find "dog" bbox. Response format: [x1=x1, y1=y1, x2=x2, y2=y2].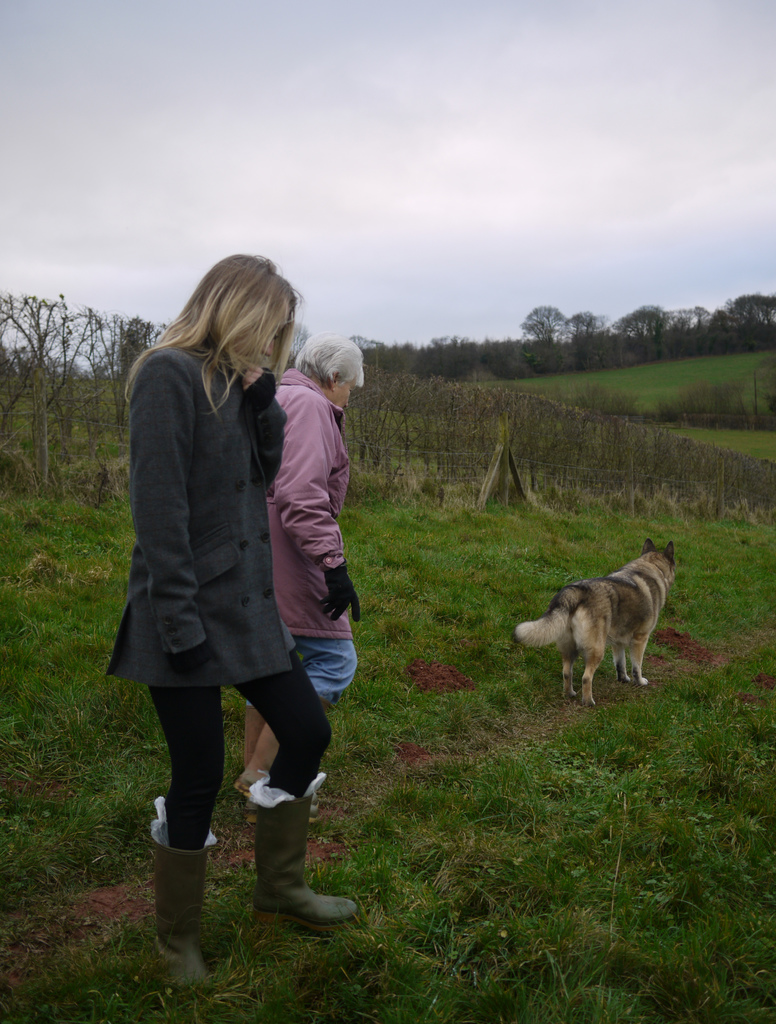
[x1=515, y1=534, x2=678, y2=707].
